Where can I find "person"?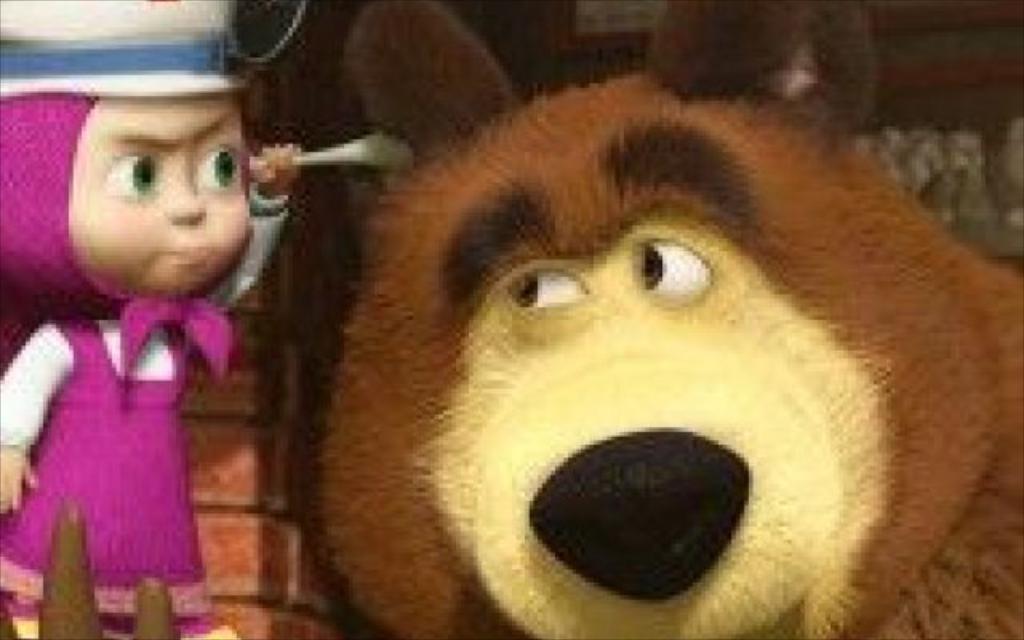
You can find it at (26, 38, 403, 630).
